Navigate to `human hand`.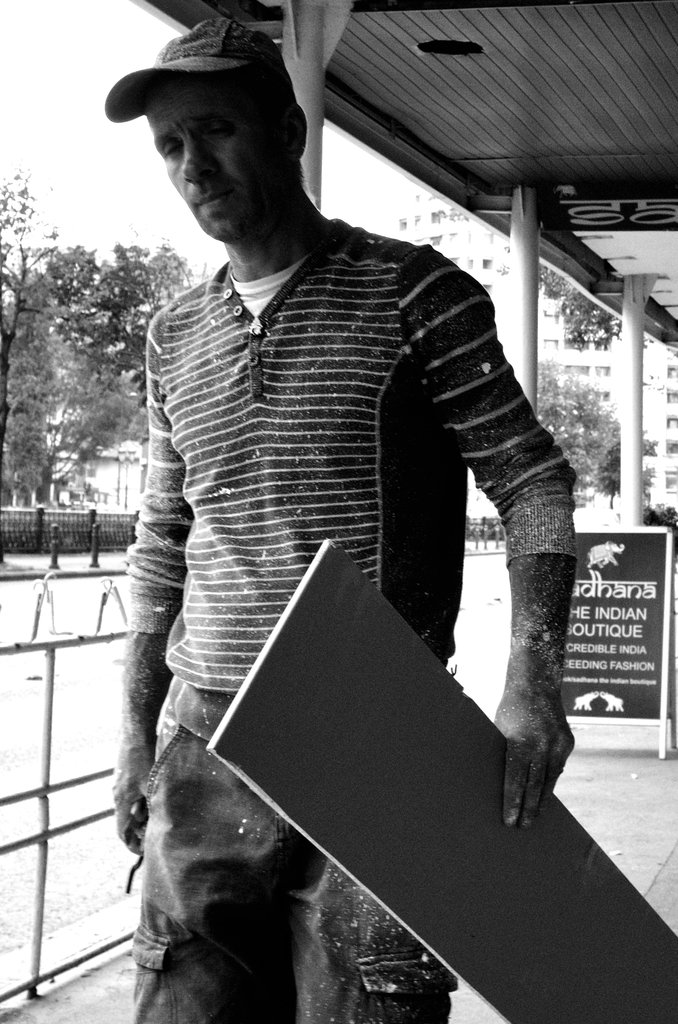
Navigation target: left=513, top=680, right=580, bottom=826.
